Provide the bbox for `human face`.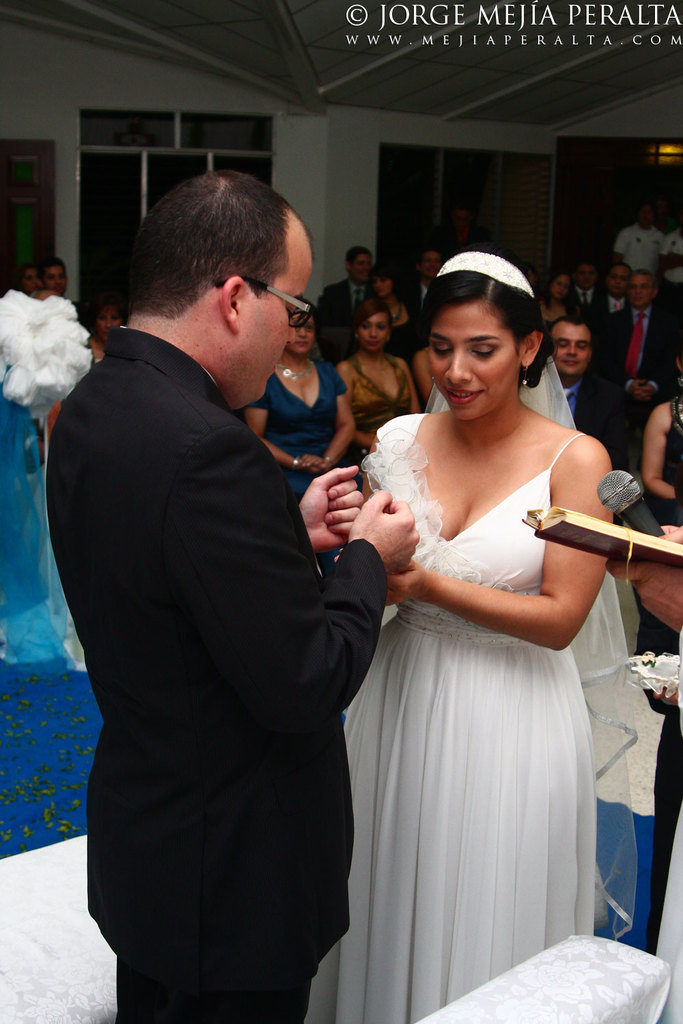
l=609, t=262, r=623, b=292.
